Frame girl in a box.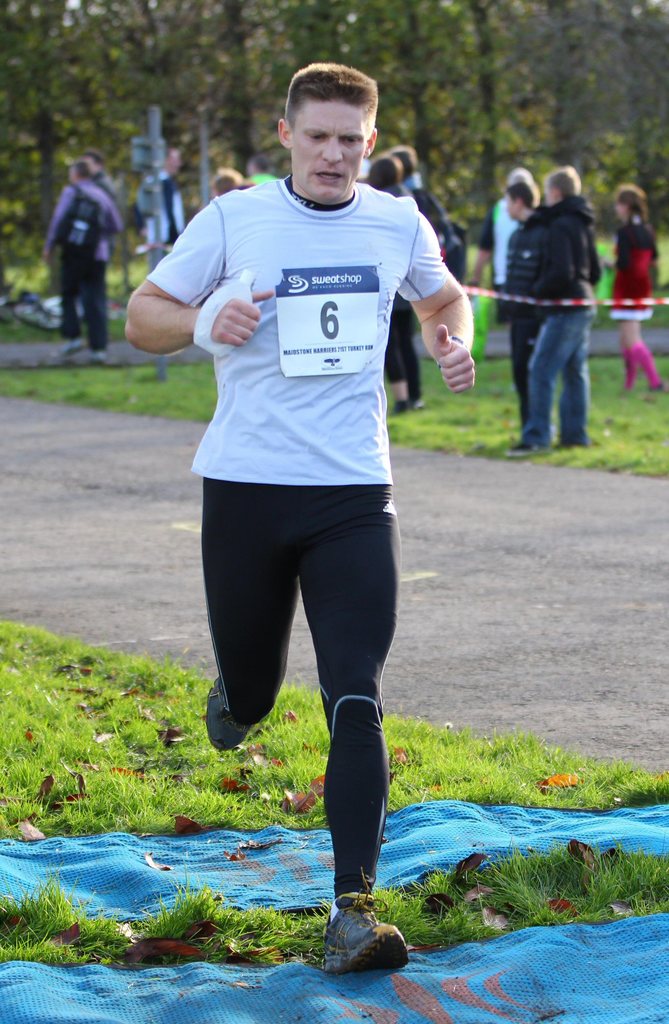
pyautogui.locateOnScreen(616, 176, 659, 410).
